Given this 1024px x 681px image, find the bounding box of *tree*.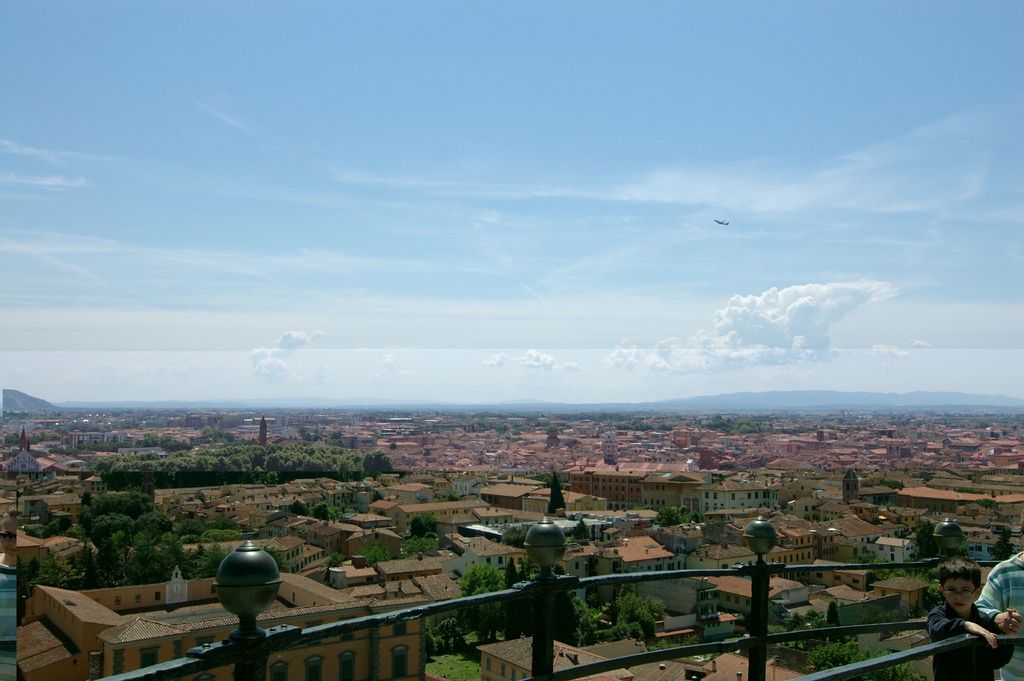
{"left": 503, "top": 556, "right": 522, "bottom": 593}.
